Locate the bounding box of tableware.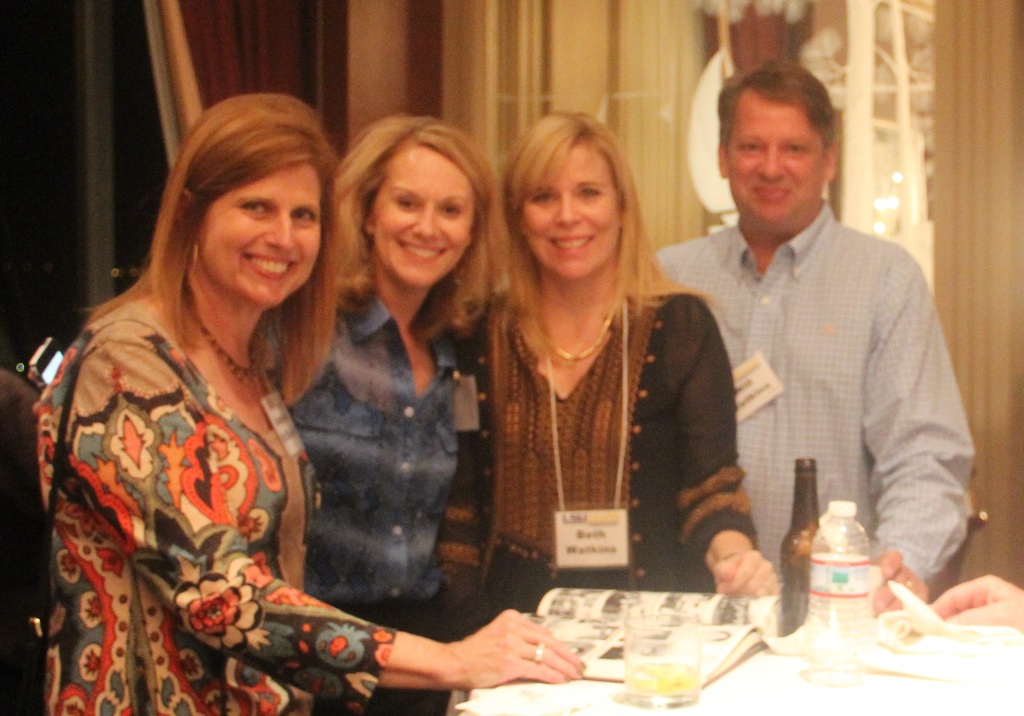
Bounding box: [621,615,701,714].
